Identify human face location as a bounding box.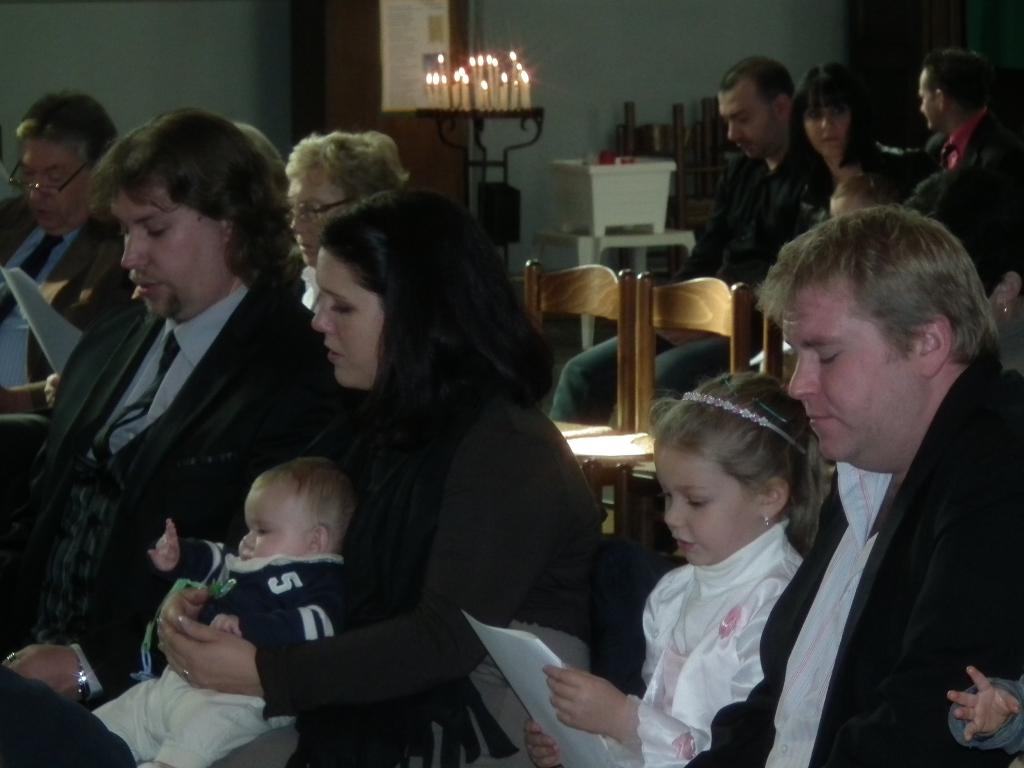
{"x1": 712, "y1": 81, "x2": 785, "y2": 157}.
